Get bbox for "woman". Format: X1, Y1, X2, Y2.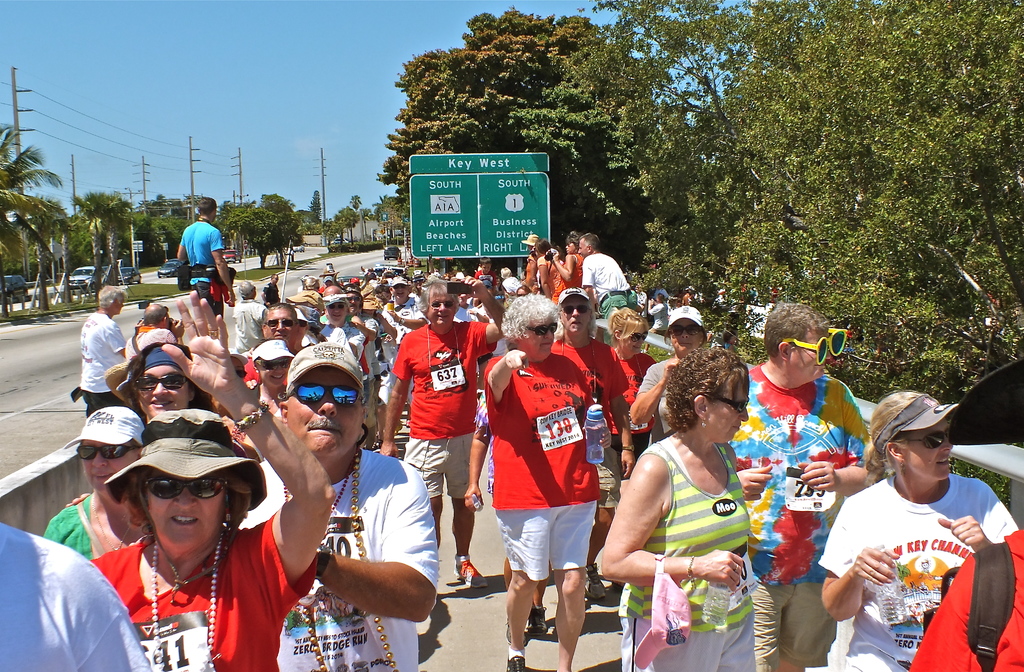
534, 240, 566, 303.
